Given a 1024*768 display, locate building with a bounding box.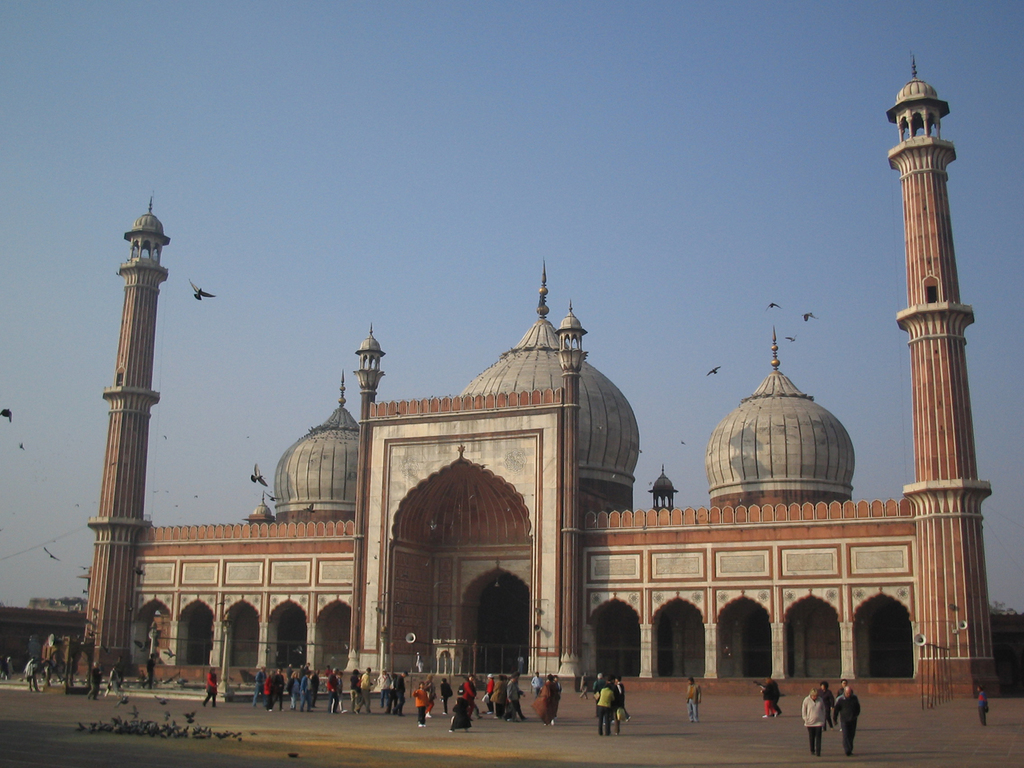
Located: pyautogui.locateOnScreen(0, 606, 81, 674).
